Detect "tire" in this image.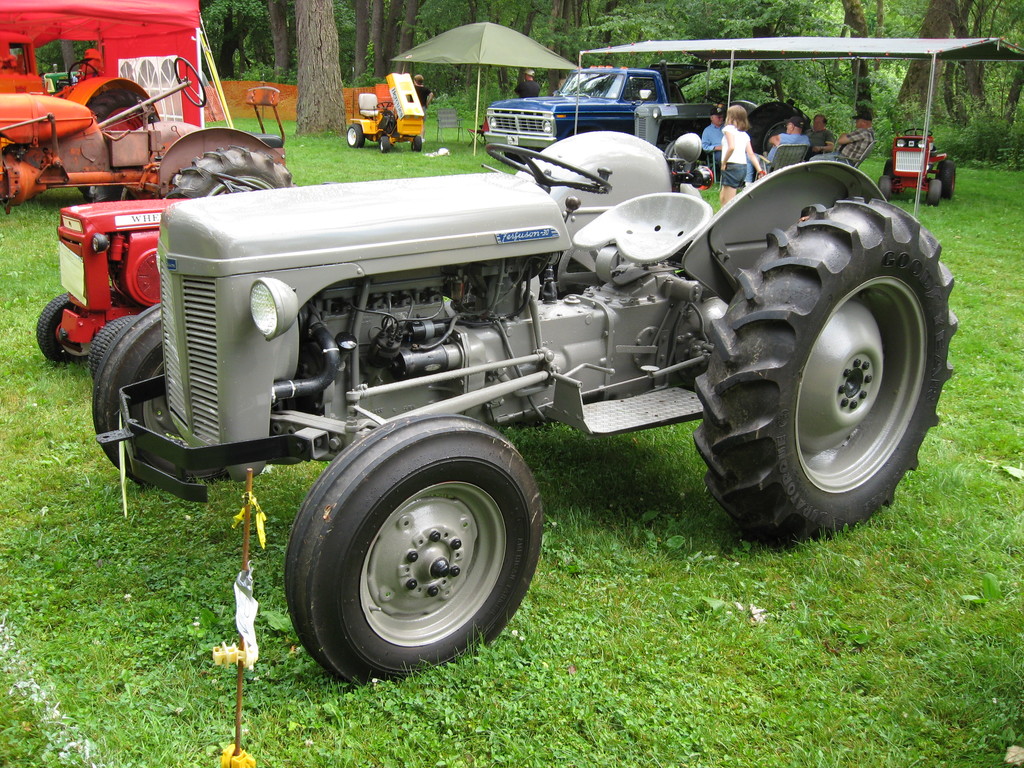
Detection: <region>95, 302, 253, 484</region>.
